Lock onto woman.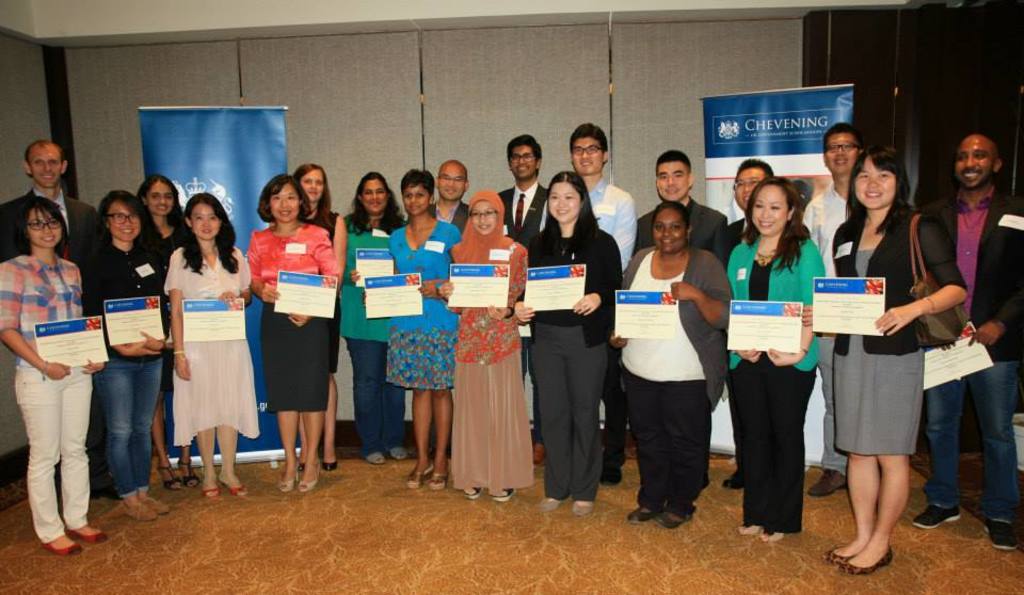
Locked: <box>439,194,529,500</box>.
